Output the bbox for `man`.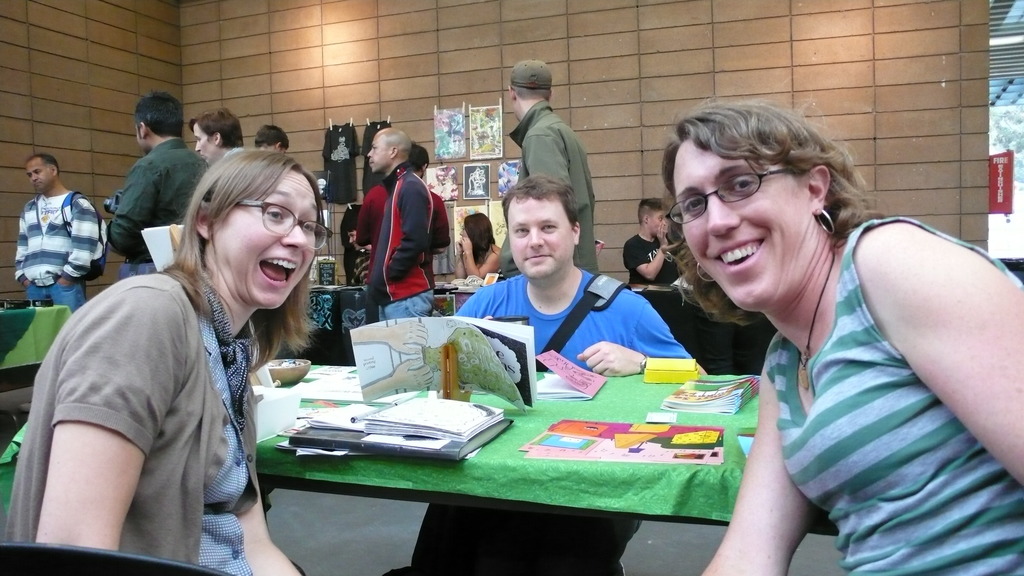
select_region(508, 61, 600, 277).
